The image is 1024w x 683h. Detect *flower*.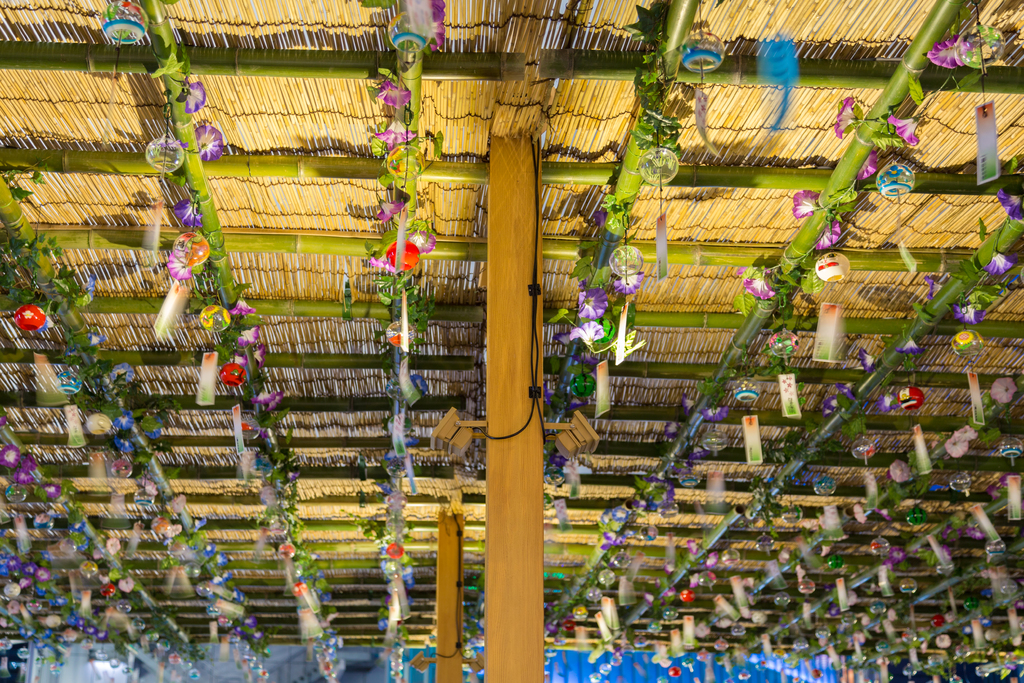
Detection: [left=983, top=252, right=1016, bottom=276].
